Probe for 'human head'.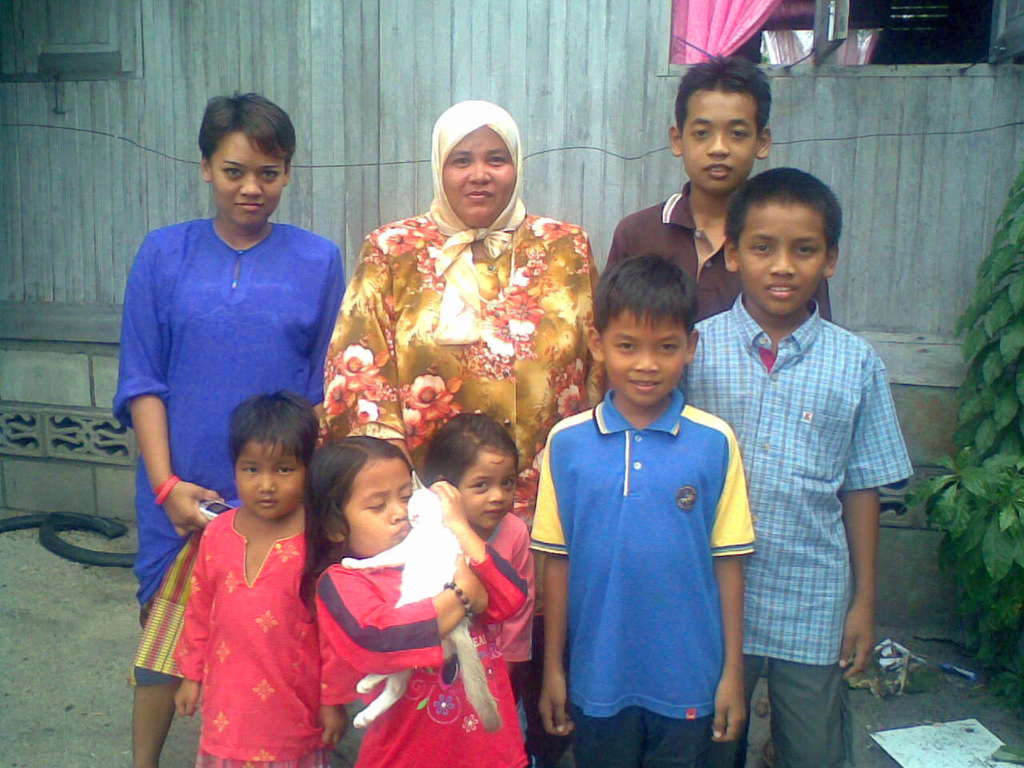
Probe result: (428, 94, 522, 226).
